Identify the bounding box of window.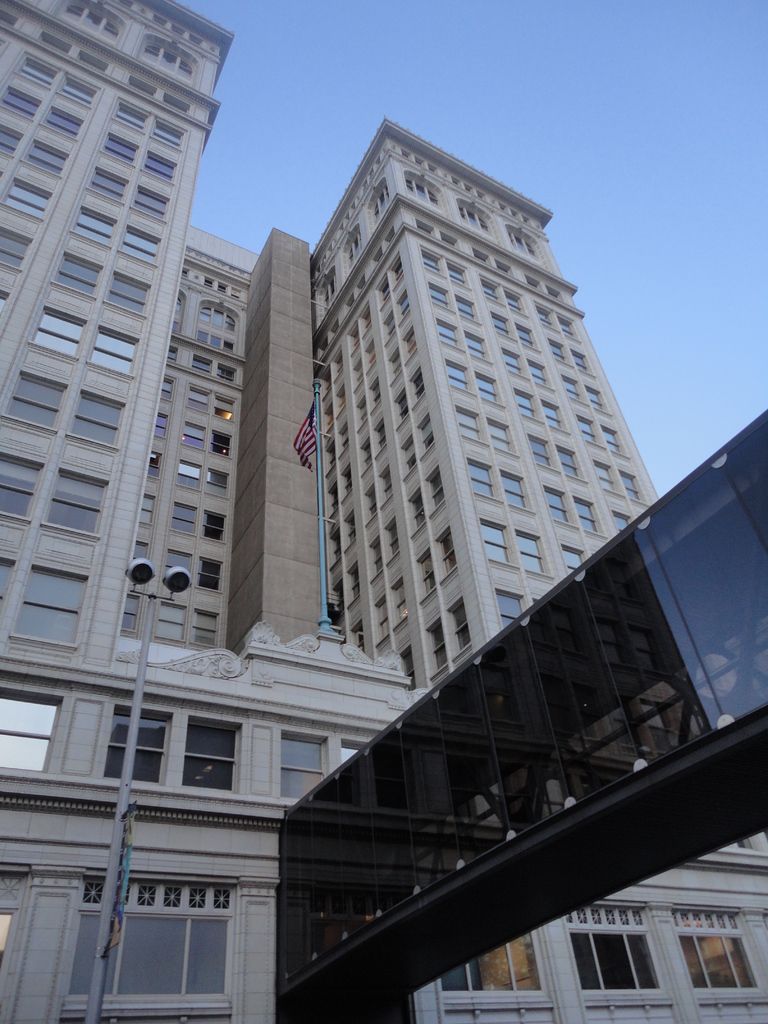
492, 311, 513, 335.
